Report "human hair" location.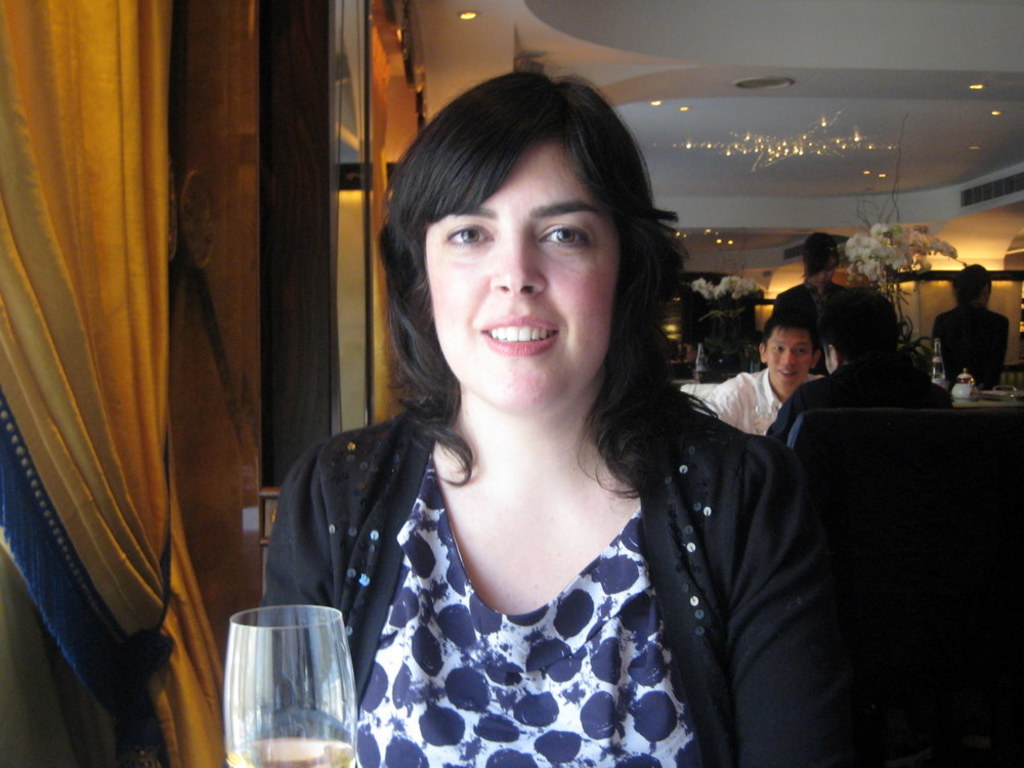
Report: (378,66,725,506).
